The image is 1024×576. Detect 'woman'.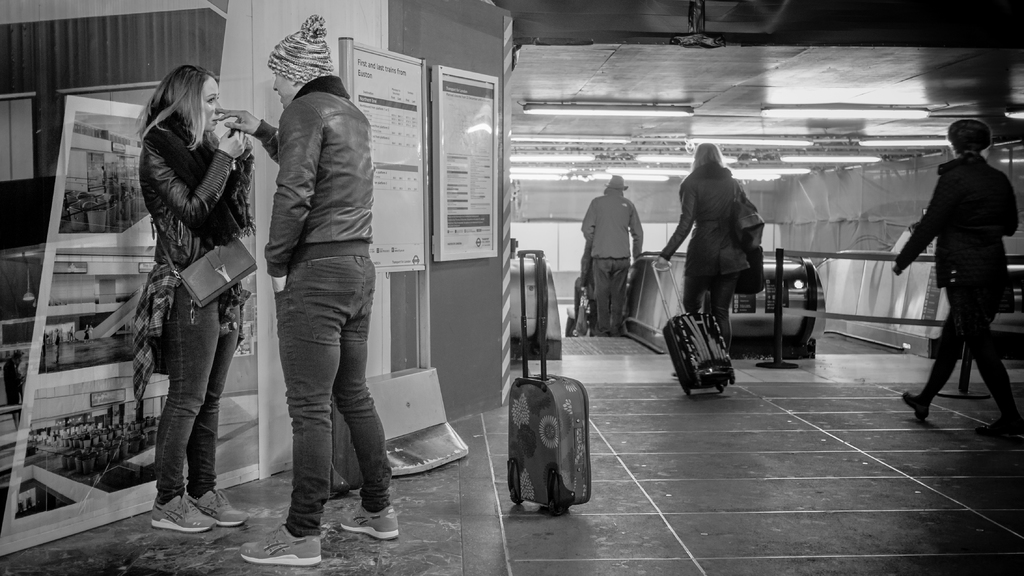
Detection: bbox(133, 54, 254, 539).
